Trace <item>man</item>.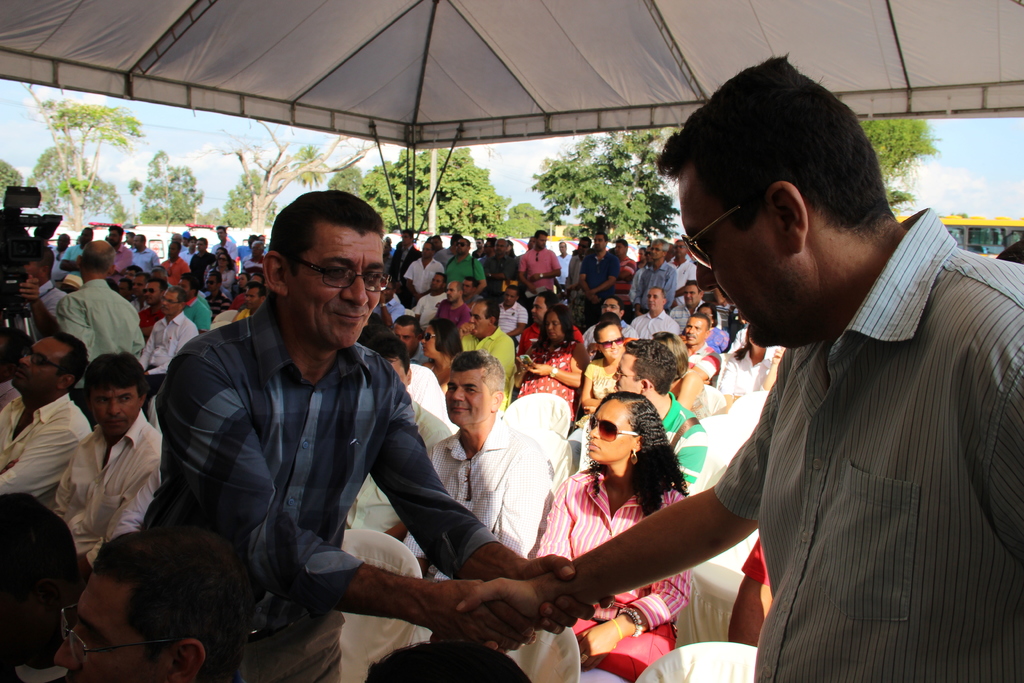
Traced to [387, 228, 420, 278].
